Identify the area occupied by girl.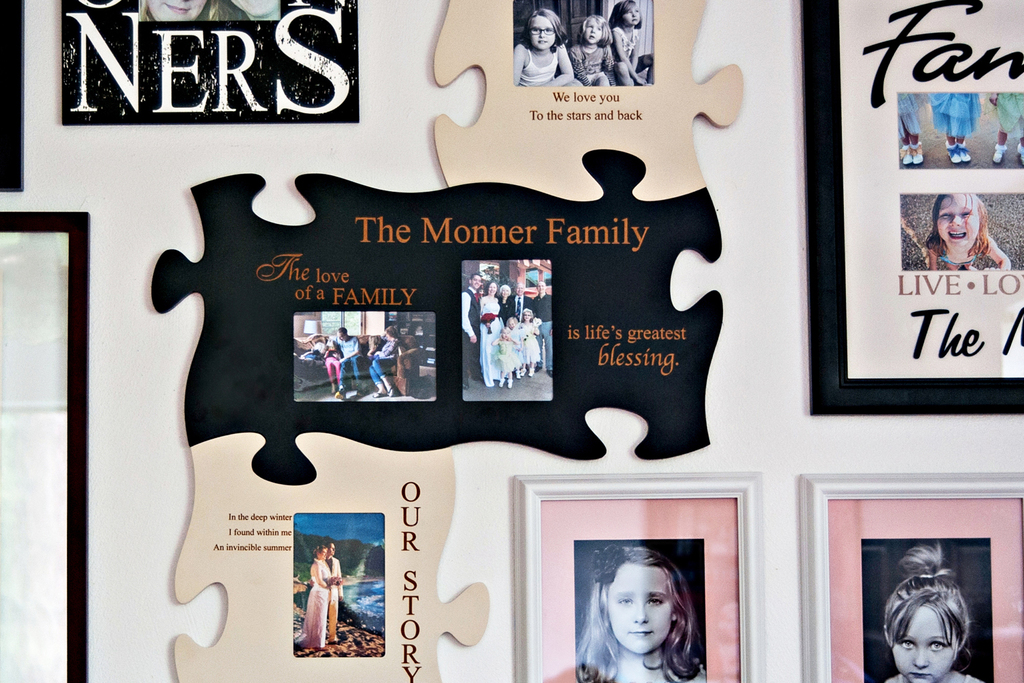
Area: Rect(494, 326, 518, 387).
